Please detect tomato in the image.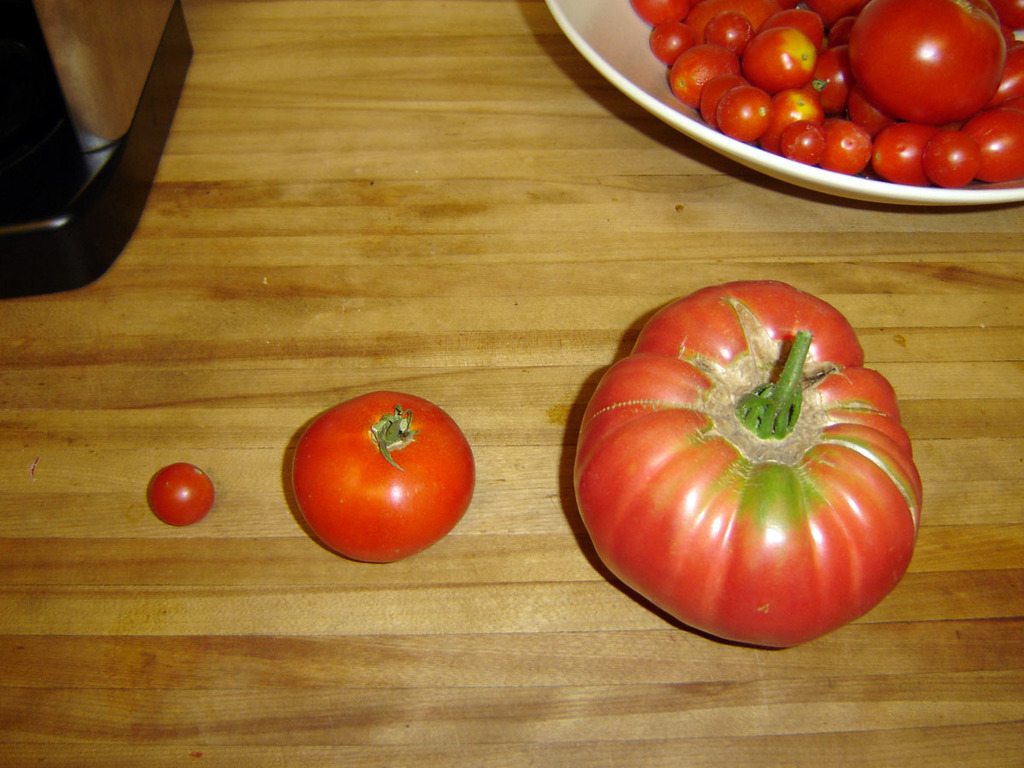
<box>574,282,921,649</box>.
